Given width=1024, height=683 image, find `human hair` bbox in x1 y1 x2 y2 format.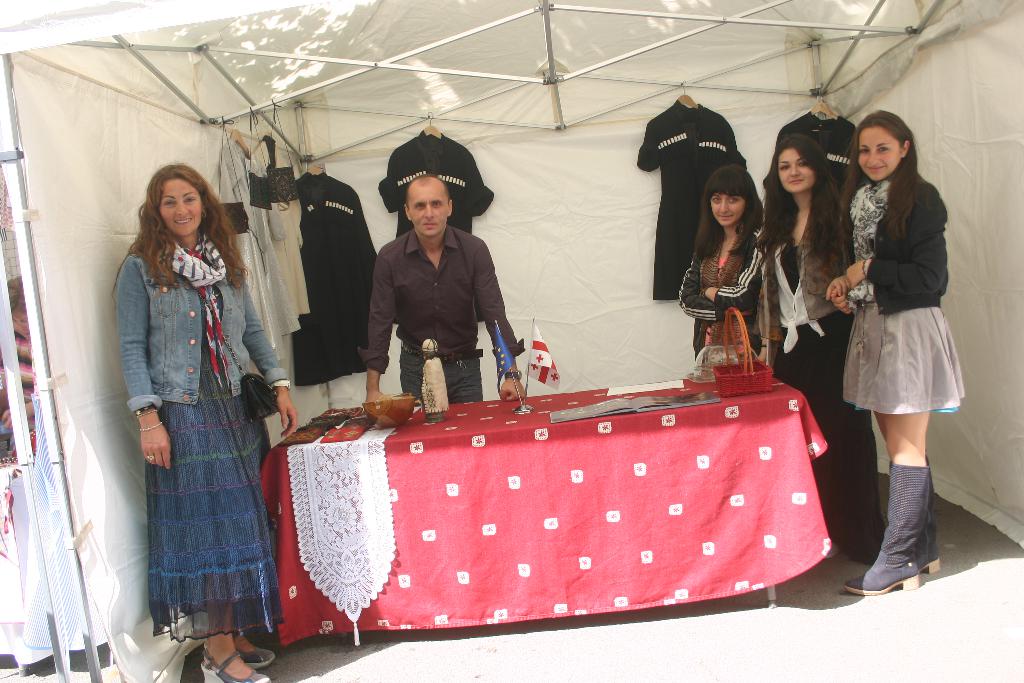
403 172 451 212.
